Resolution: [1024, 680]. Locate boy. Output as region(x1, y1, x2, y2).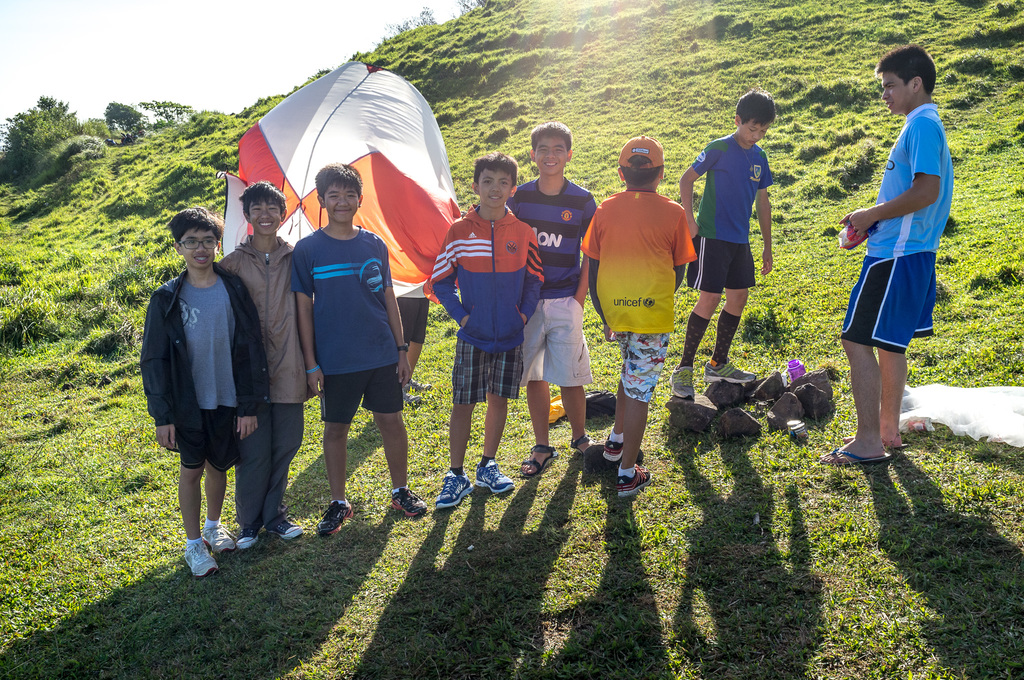
region(420, 149, 550, 512).
